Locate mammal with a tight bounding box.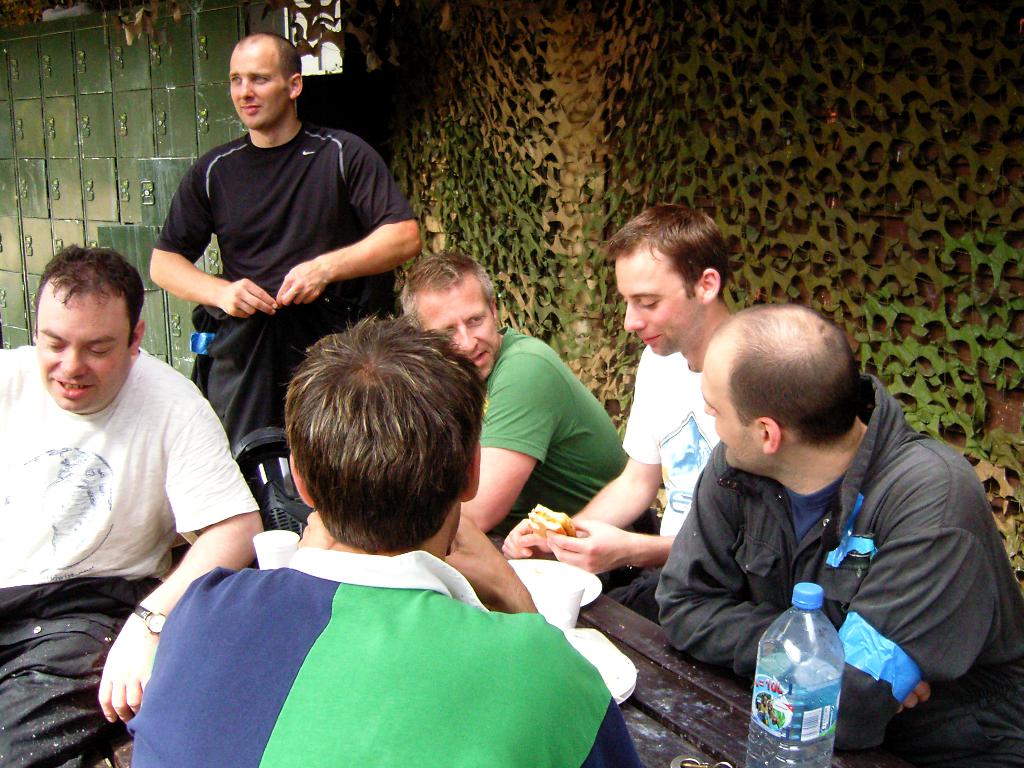
left=396, top=253, right=633, bottom=532.
